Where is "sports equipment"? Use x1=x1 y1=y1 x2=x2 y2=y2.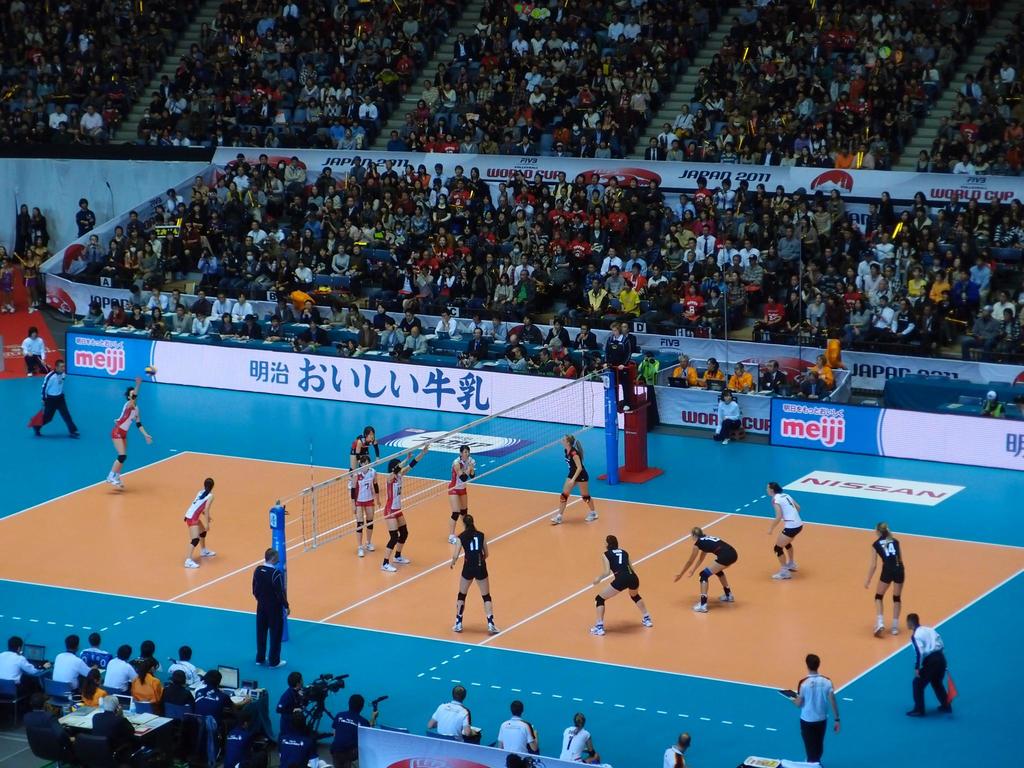
x1=773 y1=543 x2=783 y2=558.
